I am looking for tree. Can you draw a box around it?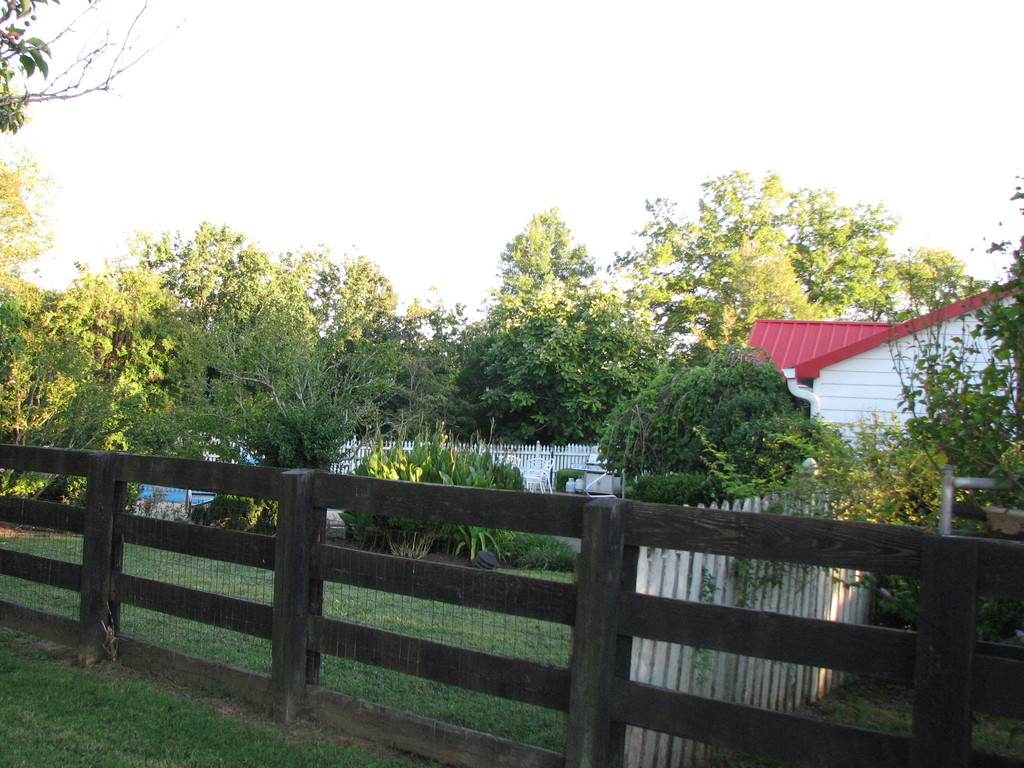
Sure, the bounding box is (left=611, top=355, right=801, bottom=479).
